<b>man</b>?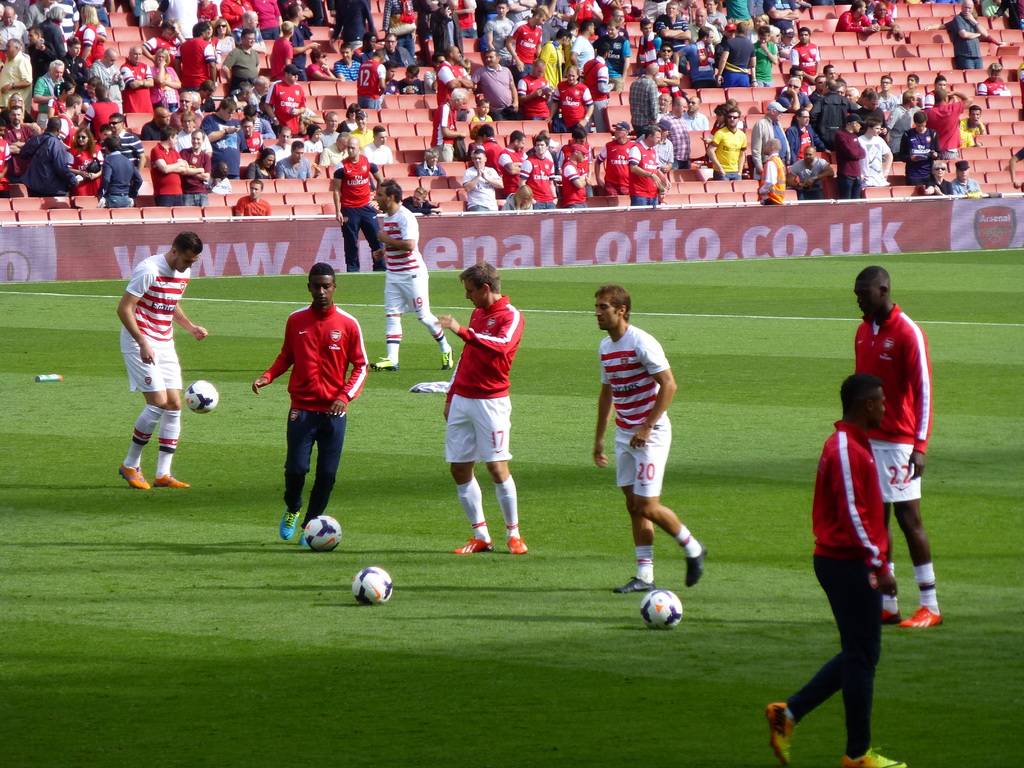
[x1=664, y1=93, x2=691, y2=166]
